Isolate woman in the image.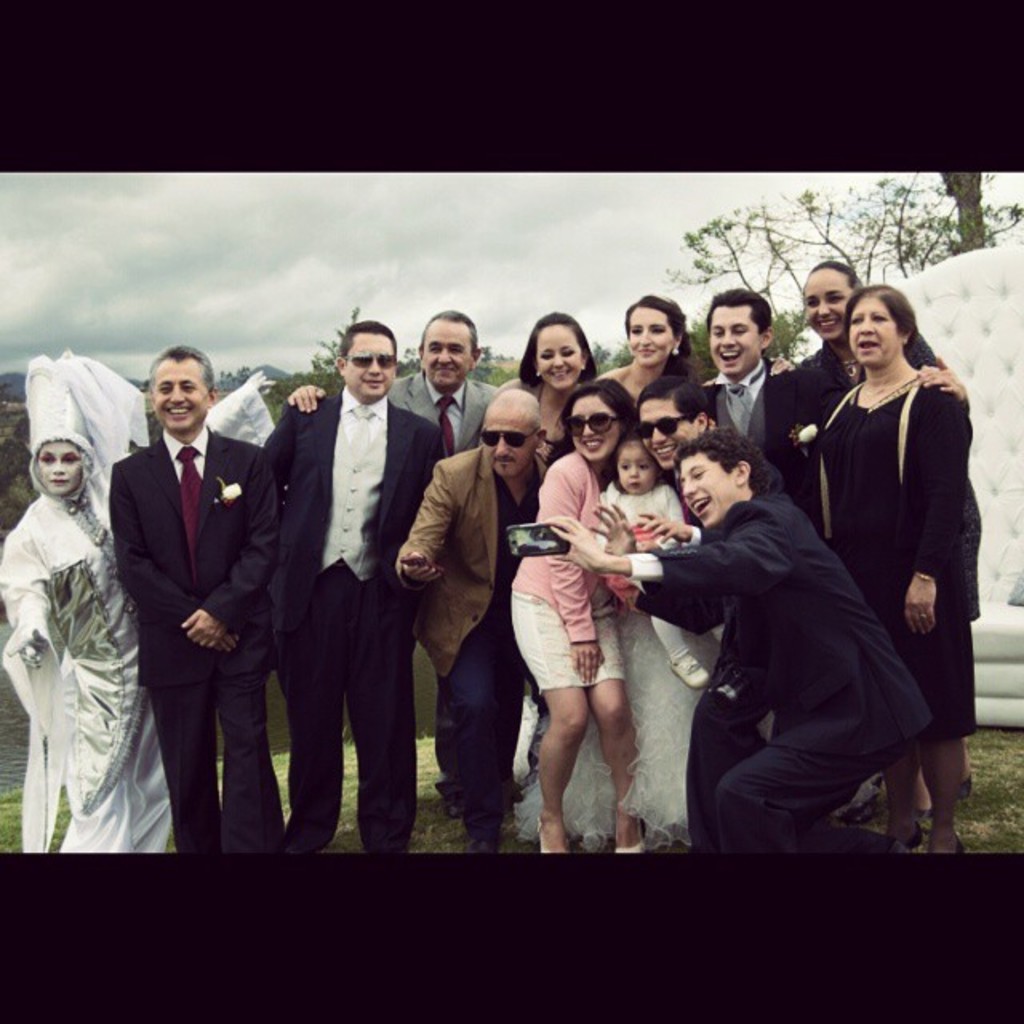
Isolated region: bbox=(510, 298, 718, 858).
